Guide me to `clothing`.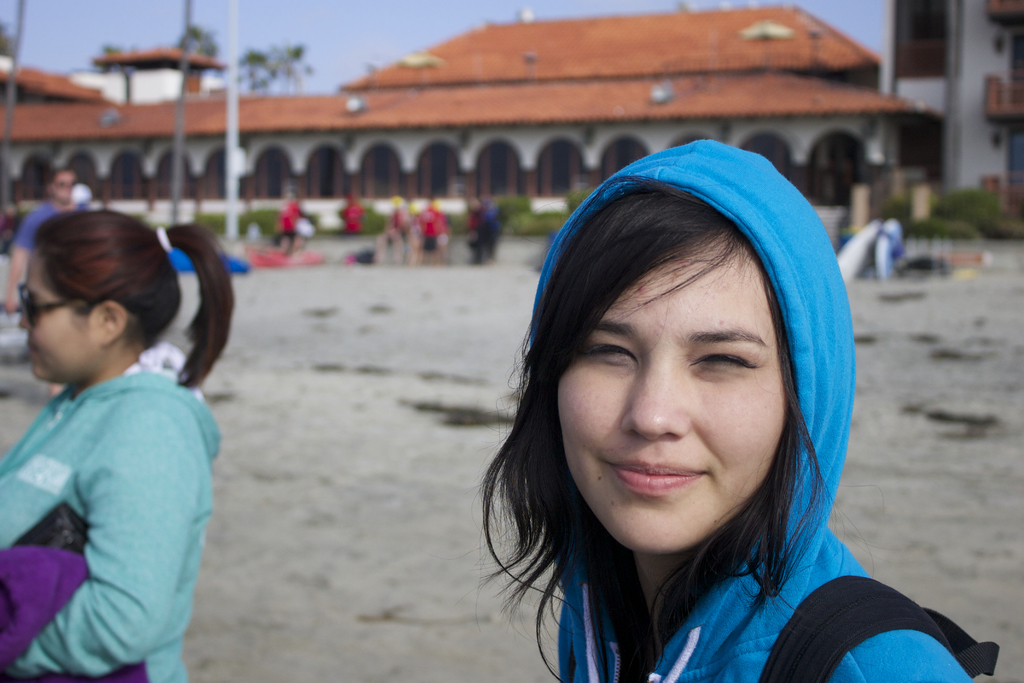
Guidance: 333:199:362:233.
